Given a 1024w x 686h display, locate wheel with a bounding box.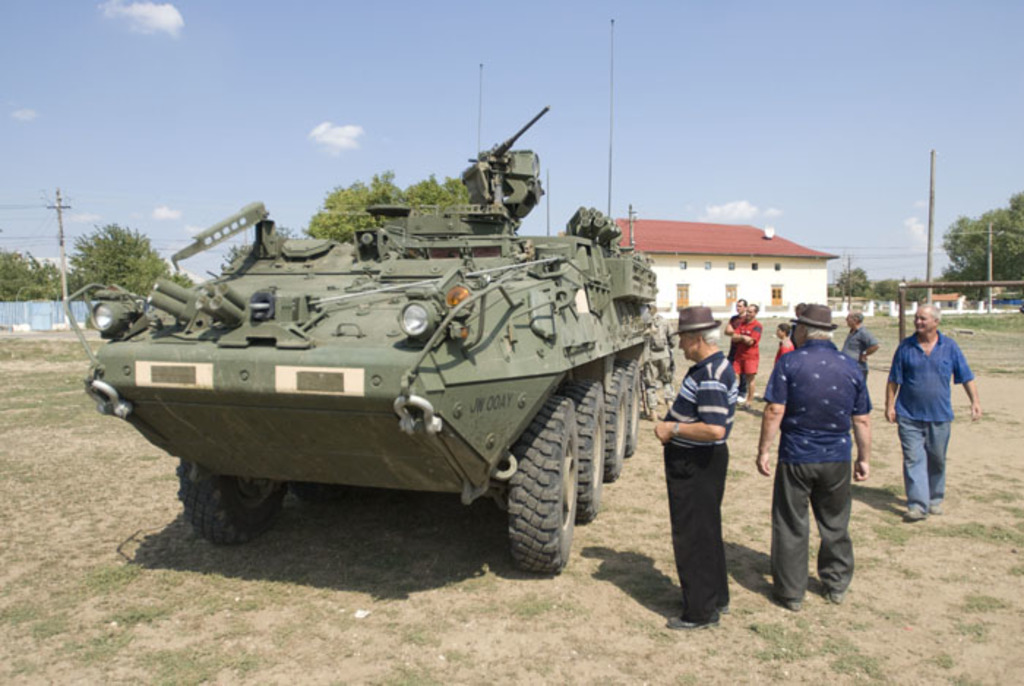
Located: detection(603, 363, 622, 484).
